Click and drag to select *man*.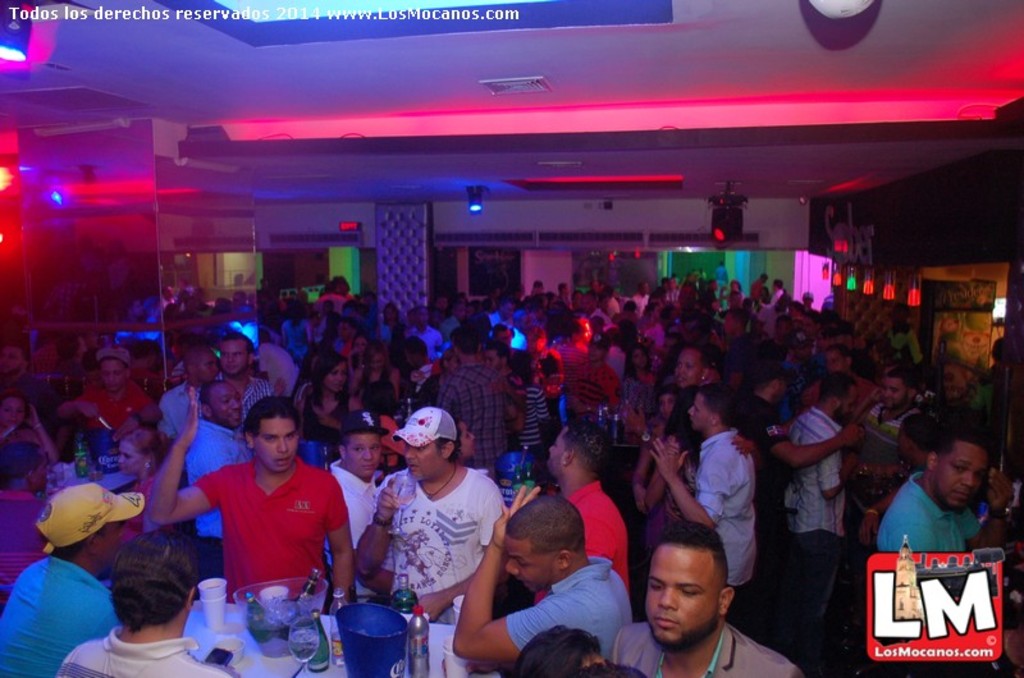
Selection: {"x1": 160, "y1": 345, "x2": 221, "y2": 445}.
